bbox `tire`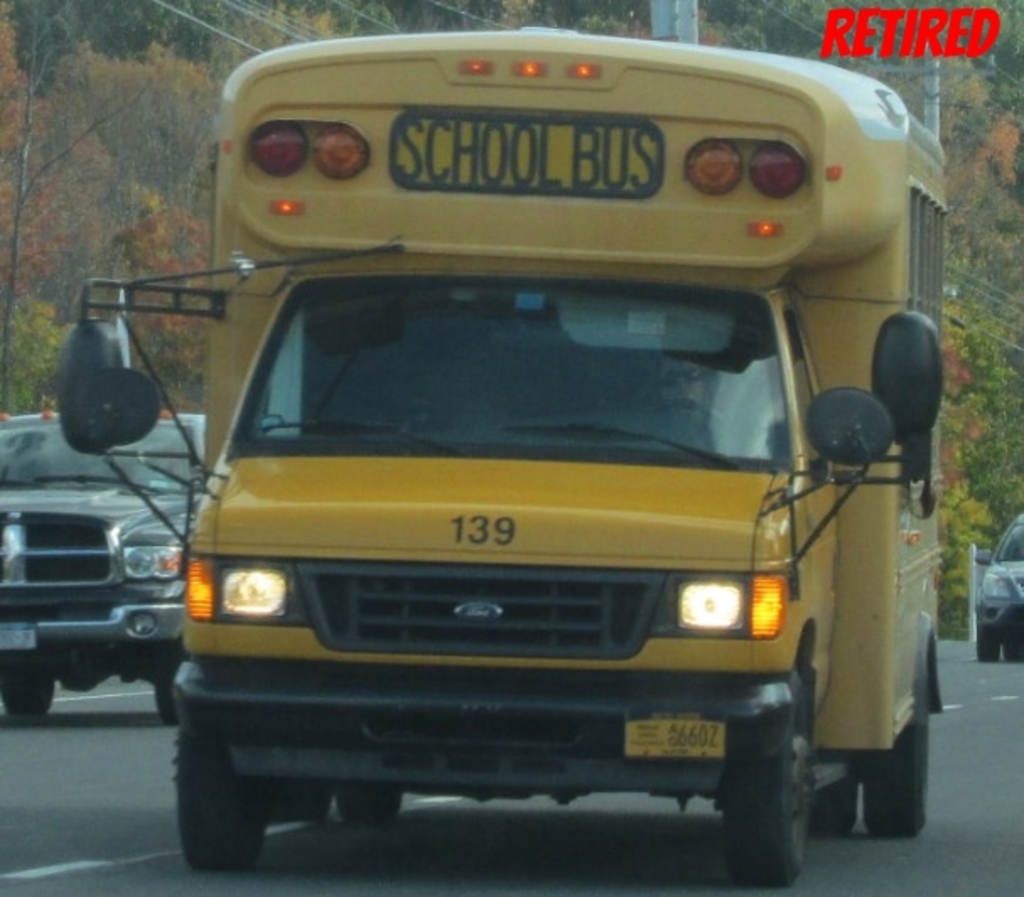
bbox(0, 676, 52, 722)
